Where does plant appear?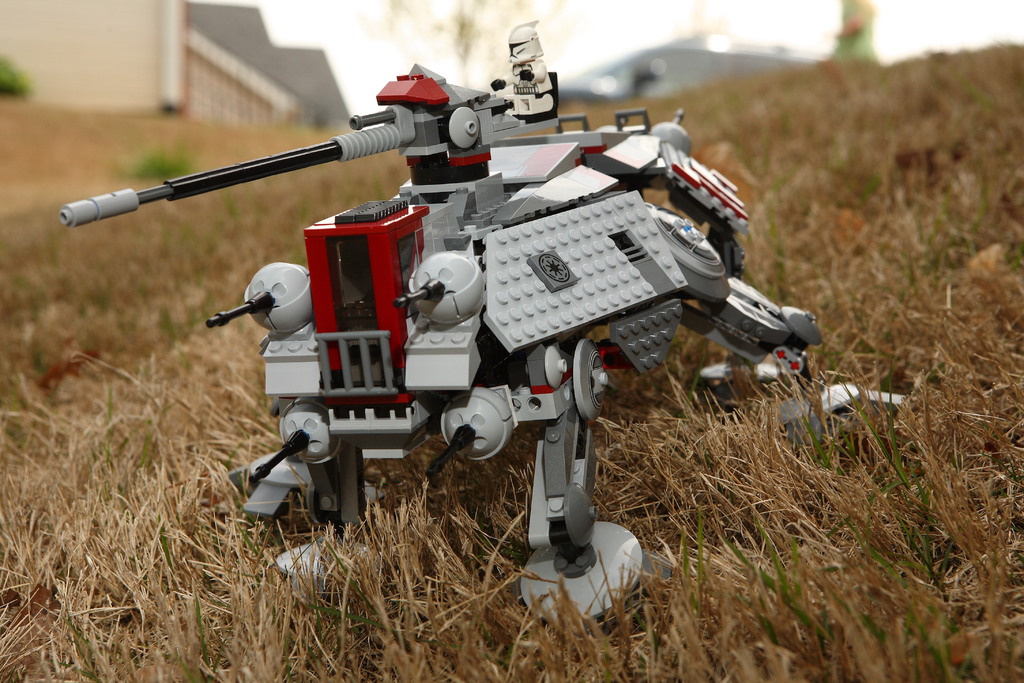
Appears at <box>125,150,196,184</box>.
